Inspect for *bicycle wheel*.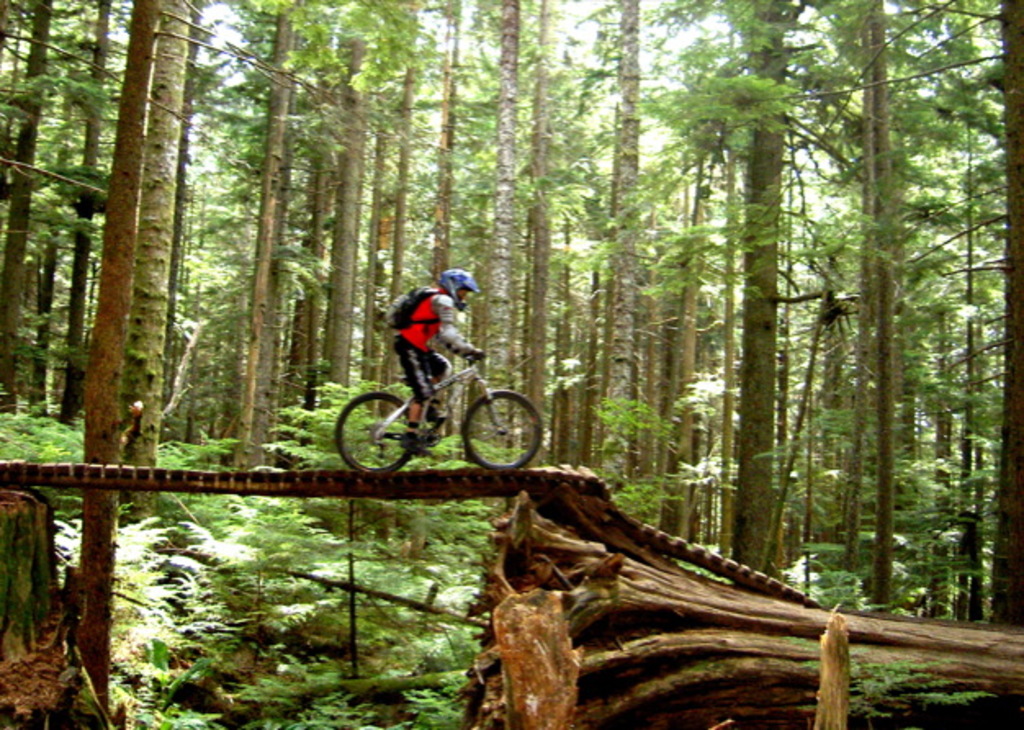
Inspection: detection(337, 394, 417, 478).
